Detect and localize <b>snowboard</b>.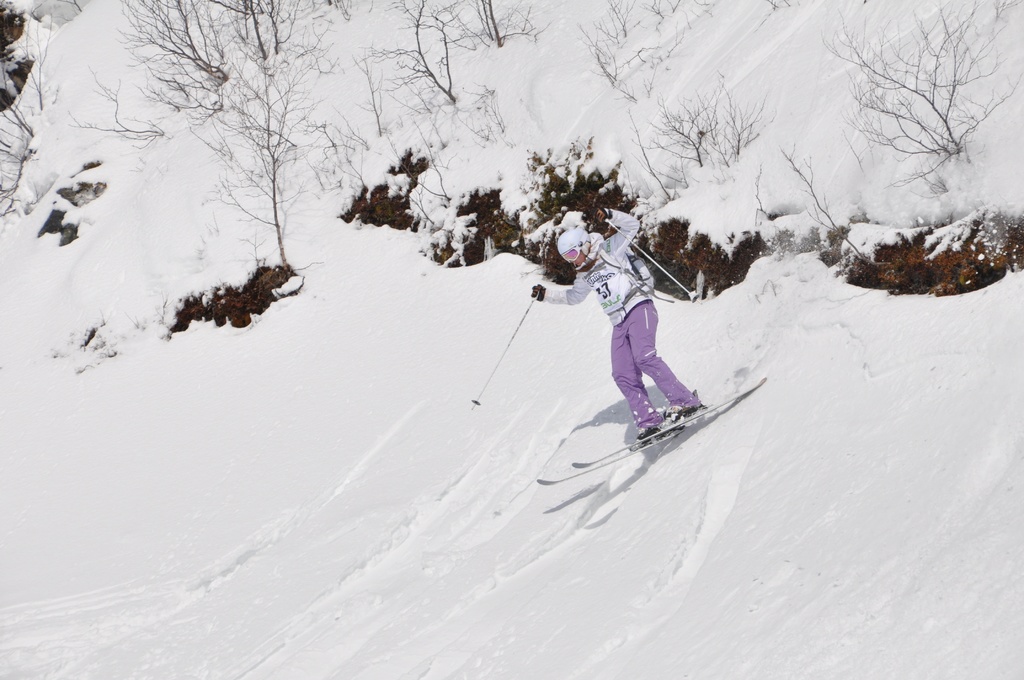
Localized at x1=530, y1=368, x2=787, y2=496.
